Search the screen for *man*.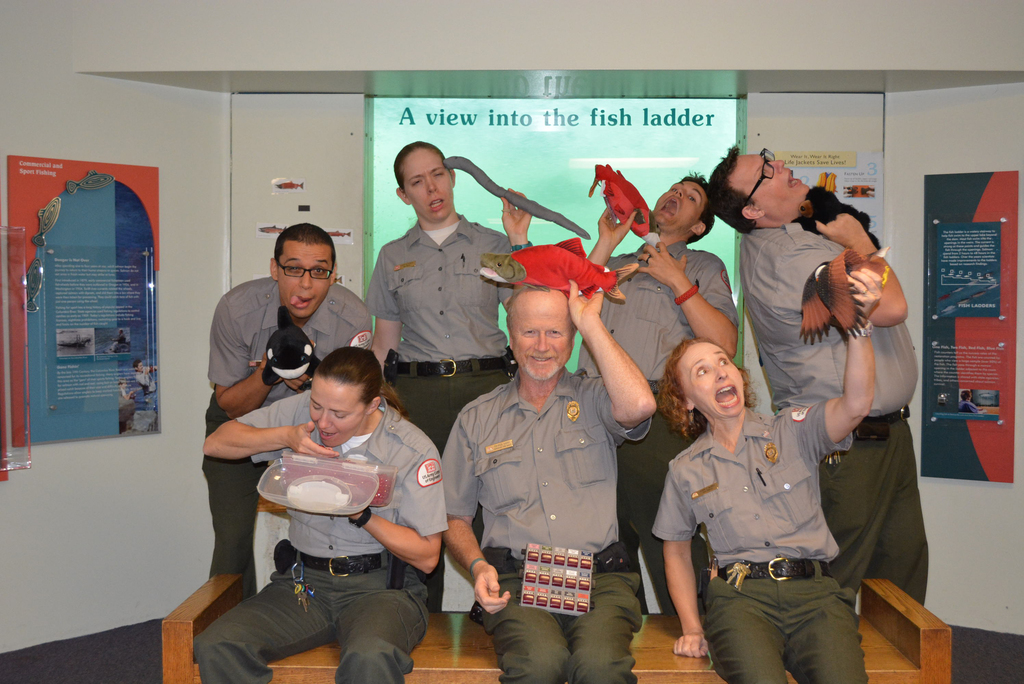
Found at bbox=(445, 267, 668, 660).
